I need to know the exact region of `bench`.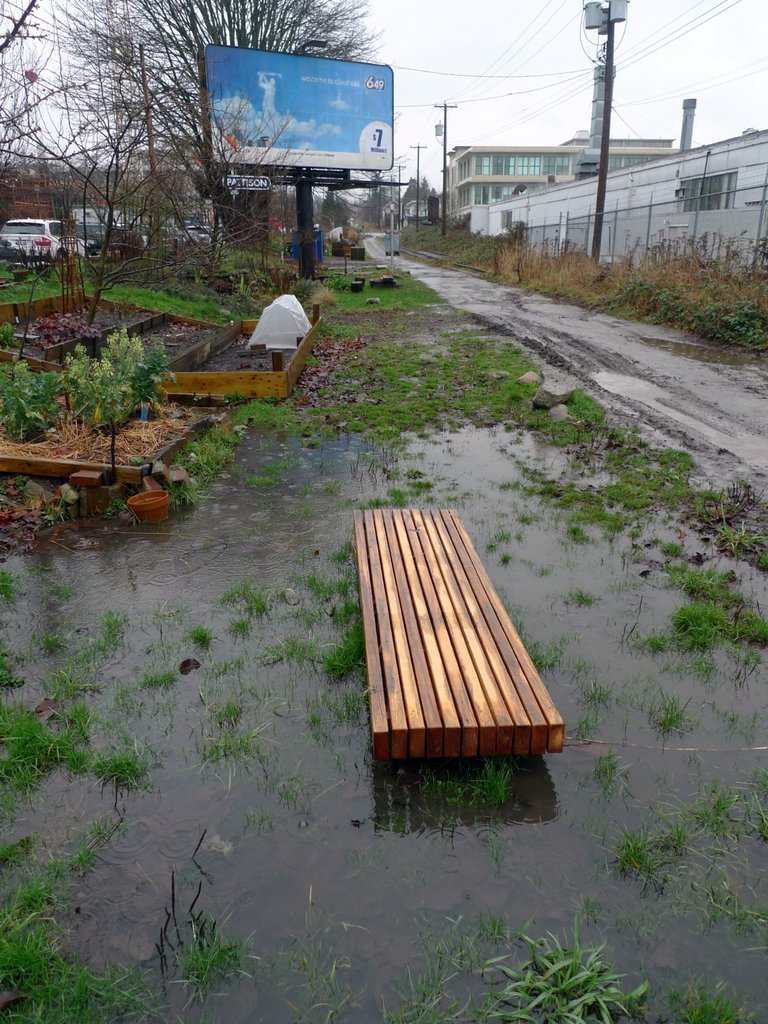
Region: <box>362,516,588,810</box>.
